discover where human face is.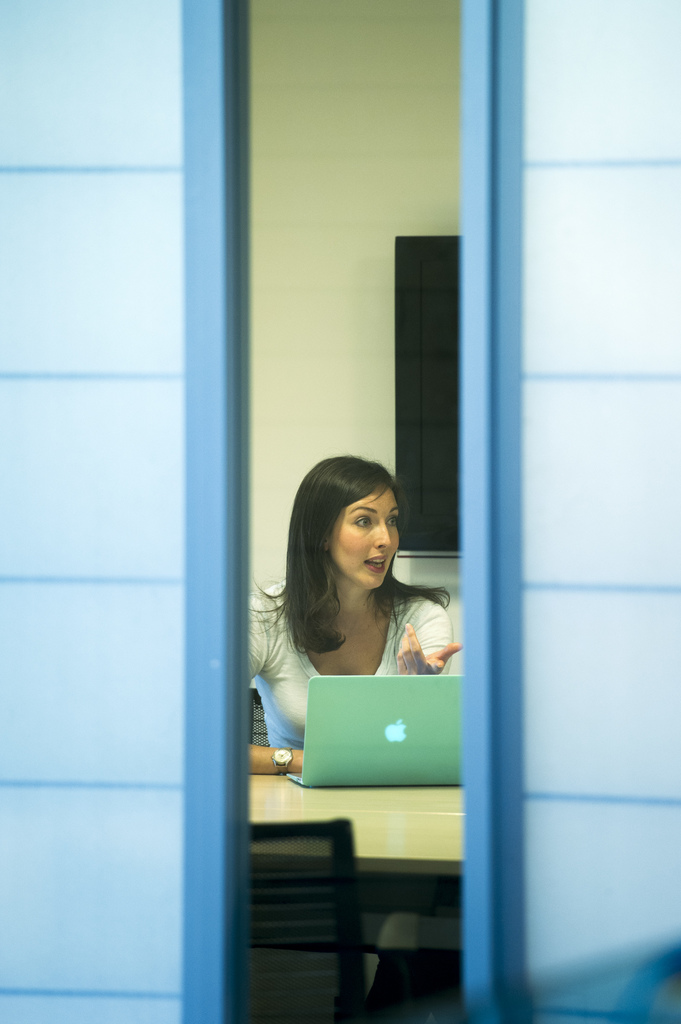
Discovered at [333, 477, 396, 589].
